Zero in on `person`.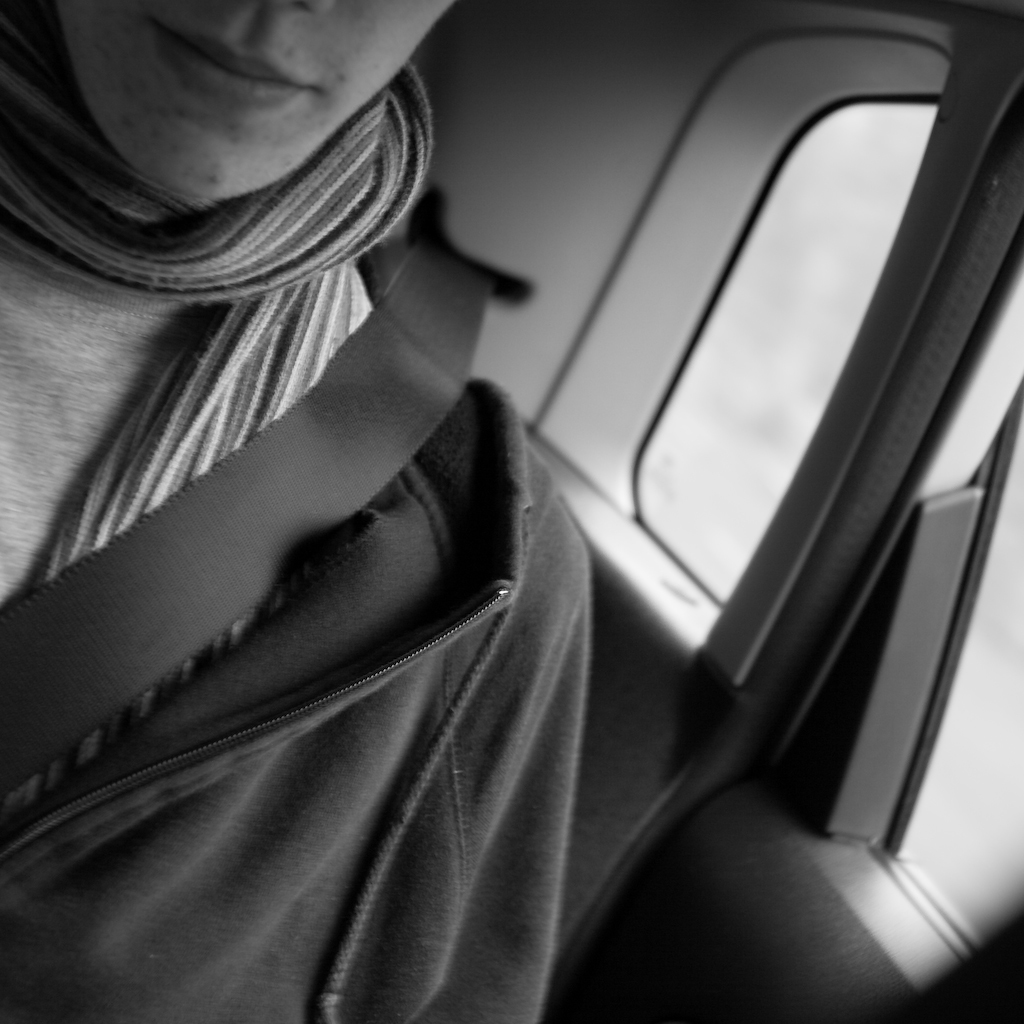
Zeroed in: detection(0, 0, 591, 1019).
